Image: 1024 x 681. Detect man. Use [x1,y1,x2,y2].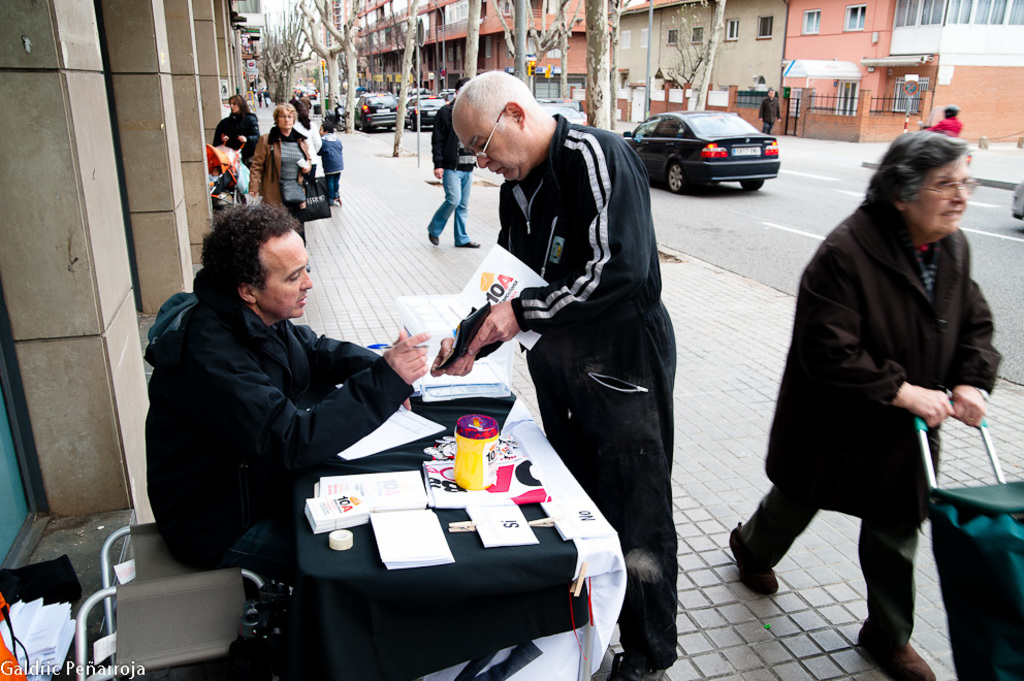
[430,68,679,680].
